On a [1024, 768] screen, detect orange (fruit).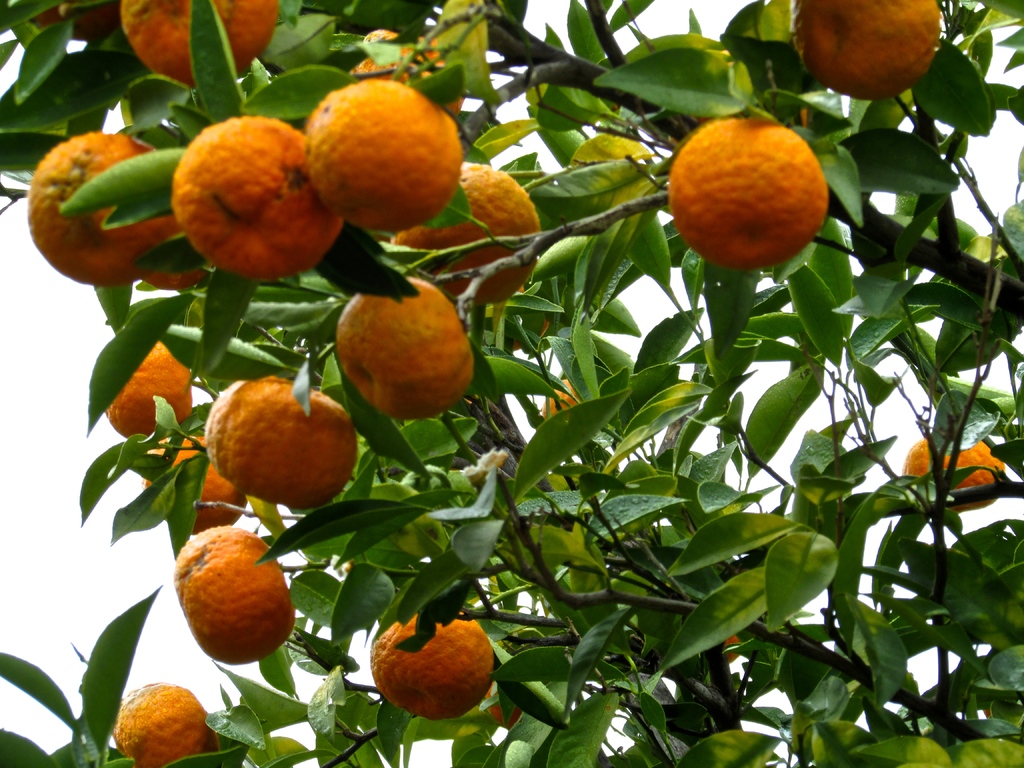
<box>119,0,278,92</box>.
